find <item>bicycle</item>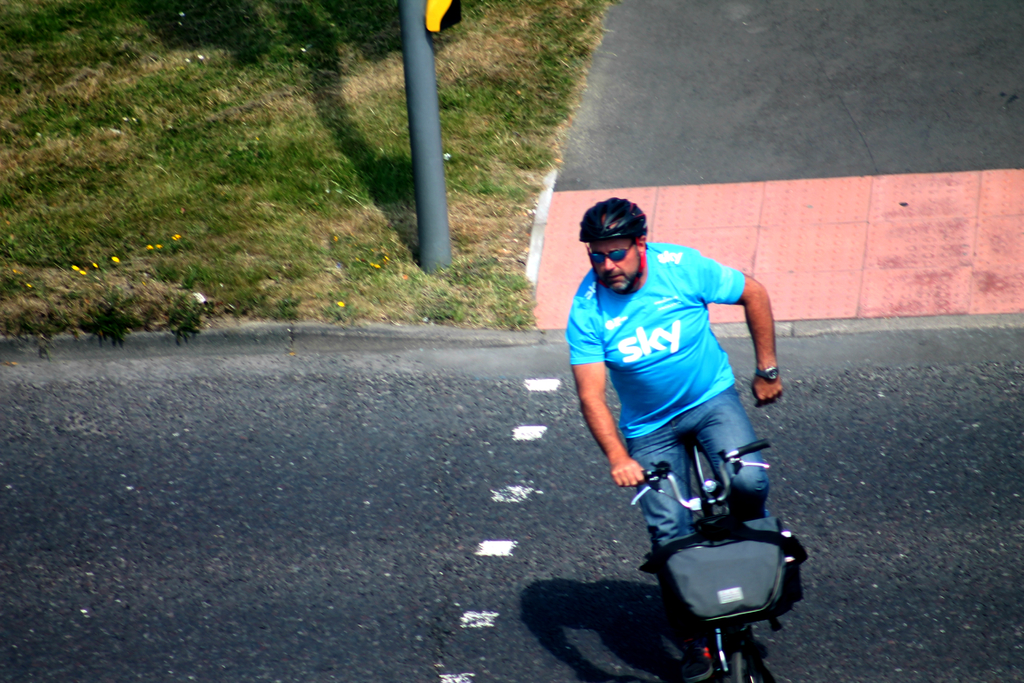
l=609, t=415, r=822, b=682
